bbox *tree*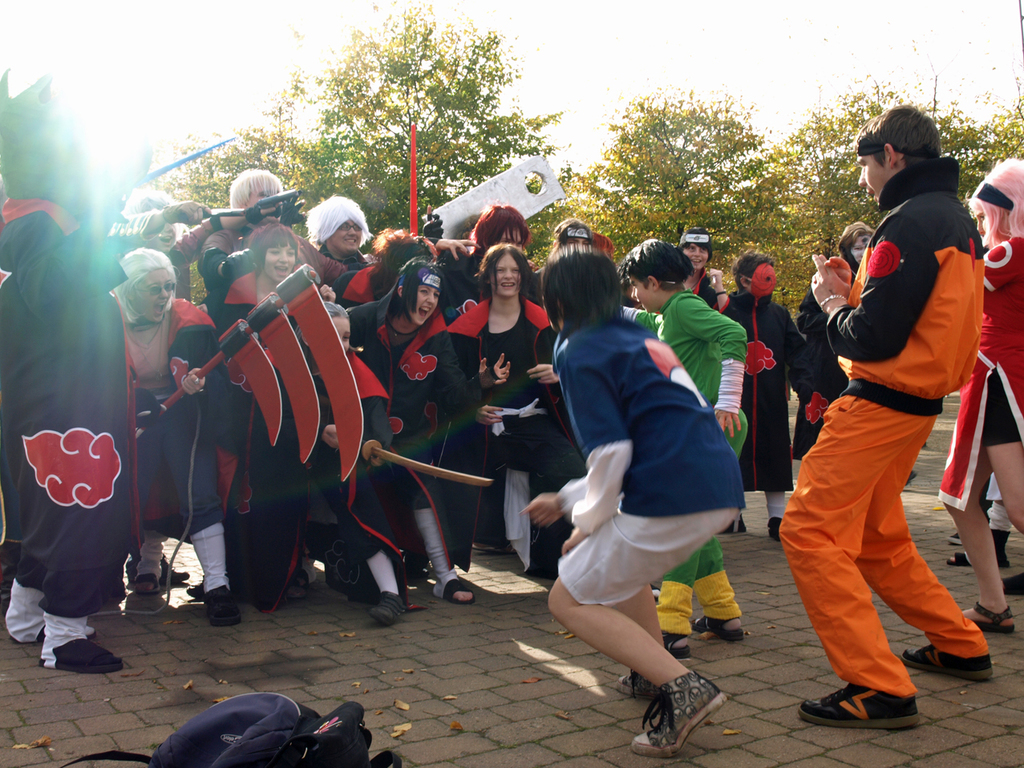
rect(152, 89, 359, 322)
